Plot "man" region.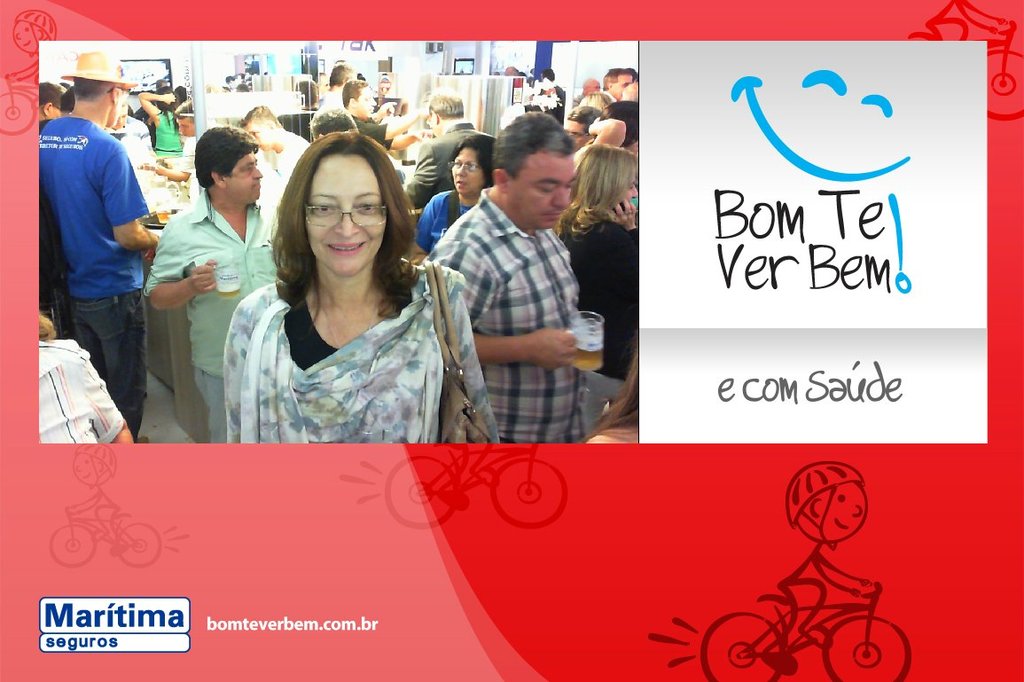
Plotted at 537:69:575:110.
